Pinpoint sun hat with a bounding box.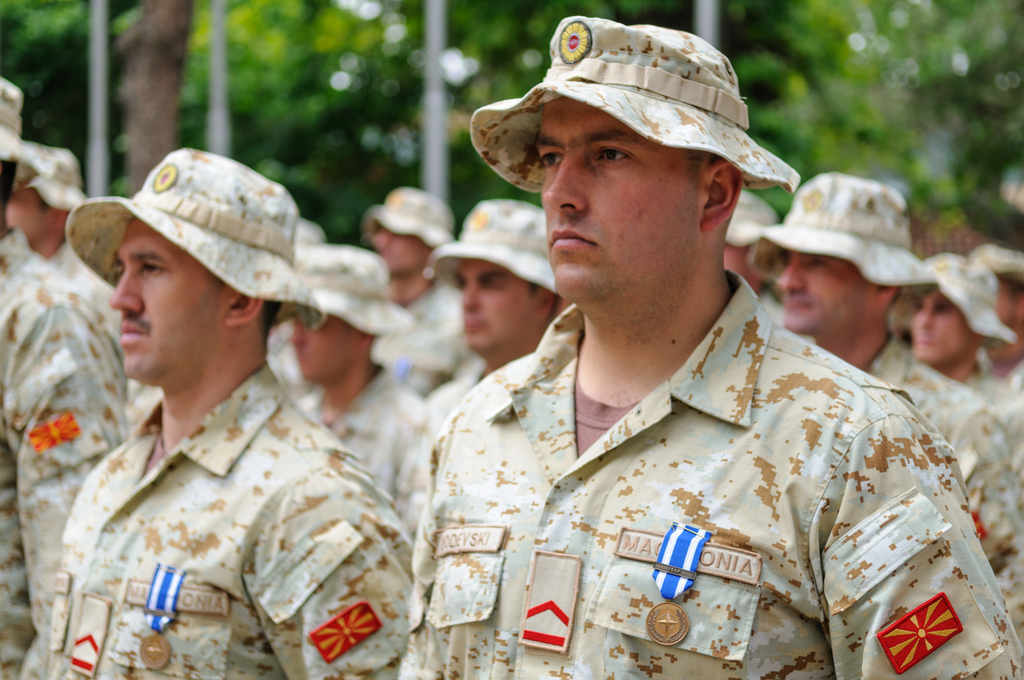
294,244,431,337.
